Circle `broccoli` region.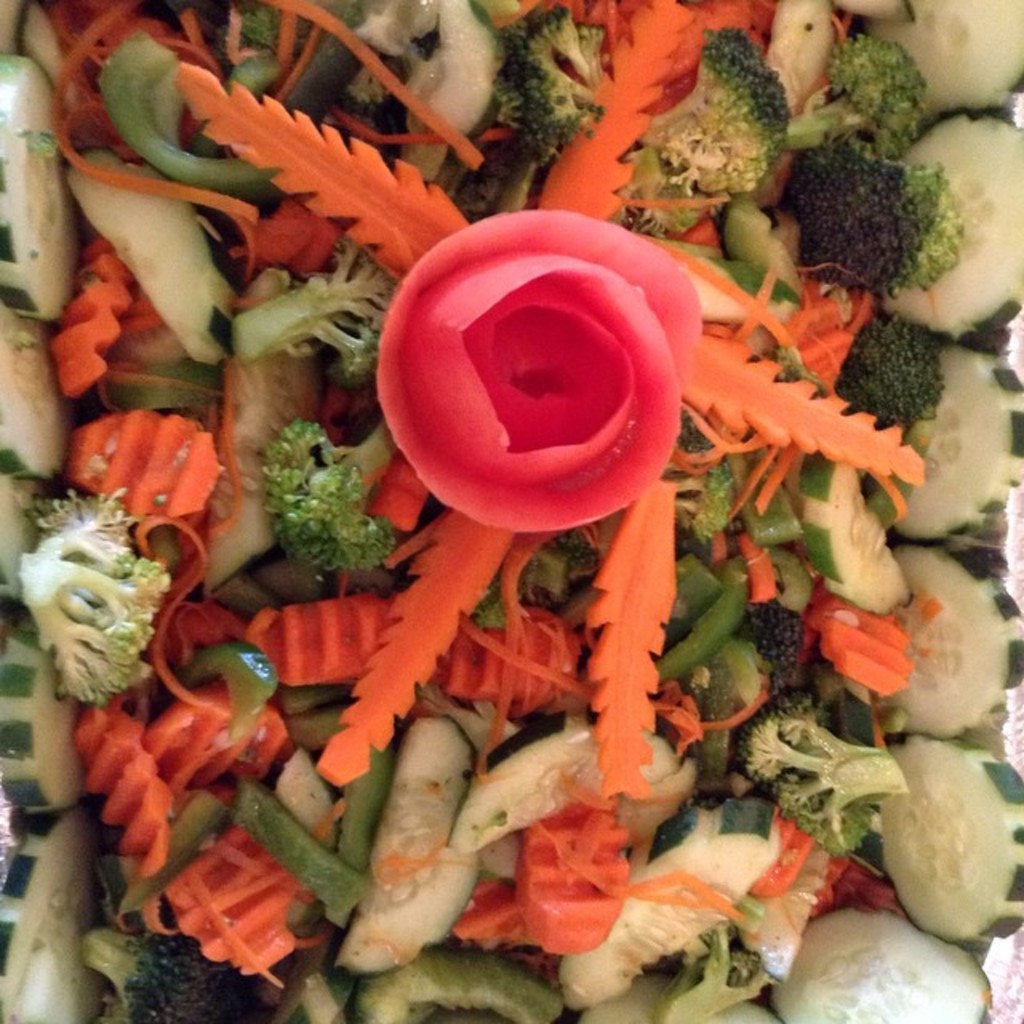
Region: box=[493, 3, 614, 149].
